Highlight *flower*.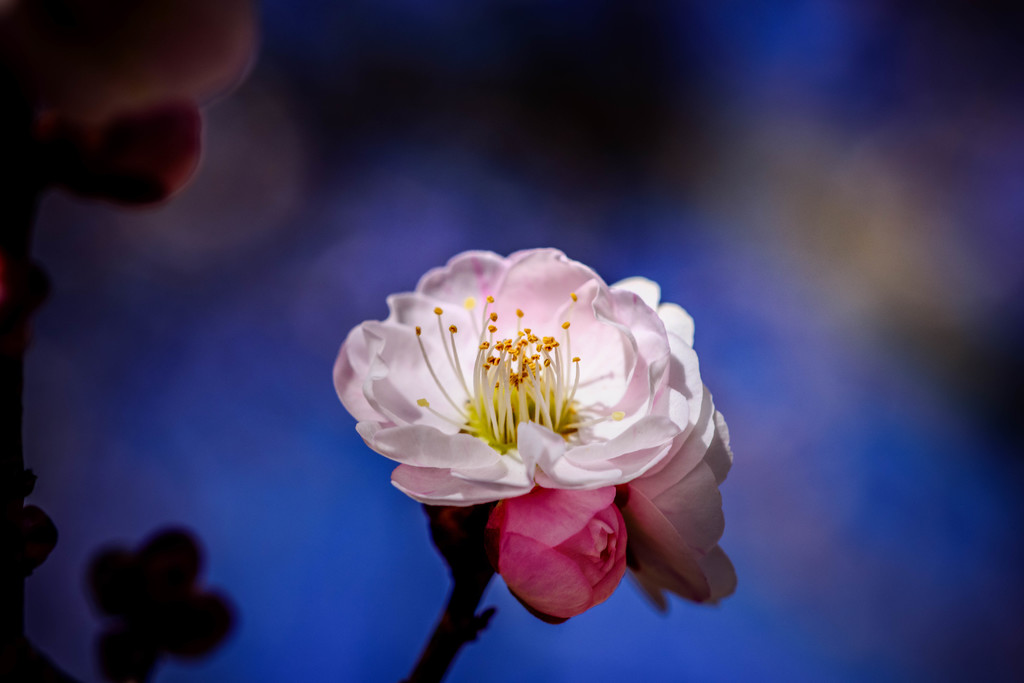
Highlighted region: (614,403,732,620).
